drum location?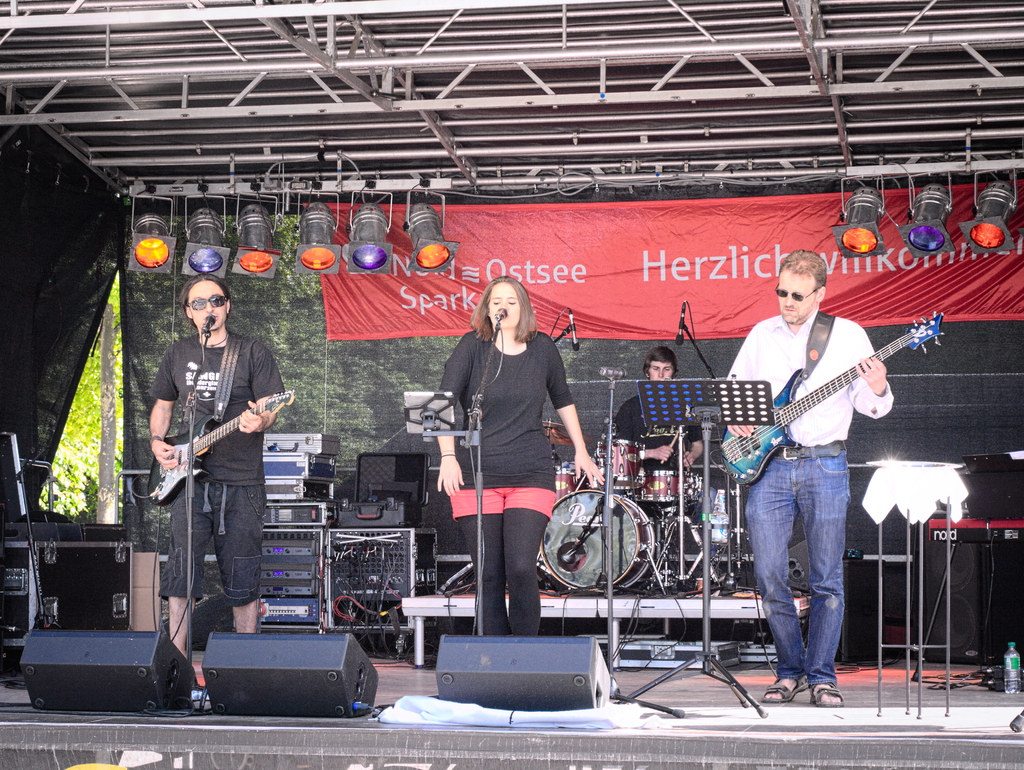
Rect(559, 467, 580, 501)
